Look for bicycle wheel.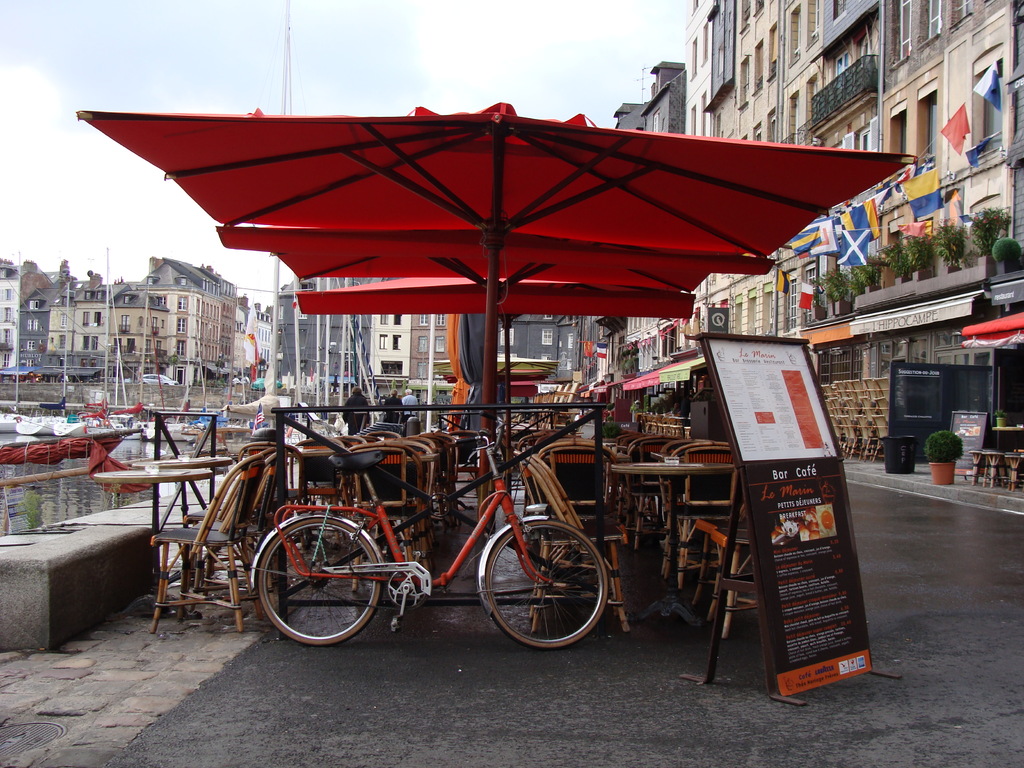
Found: 483:518:611:650.
